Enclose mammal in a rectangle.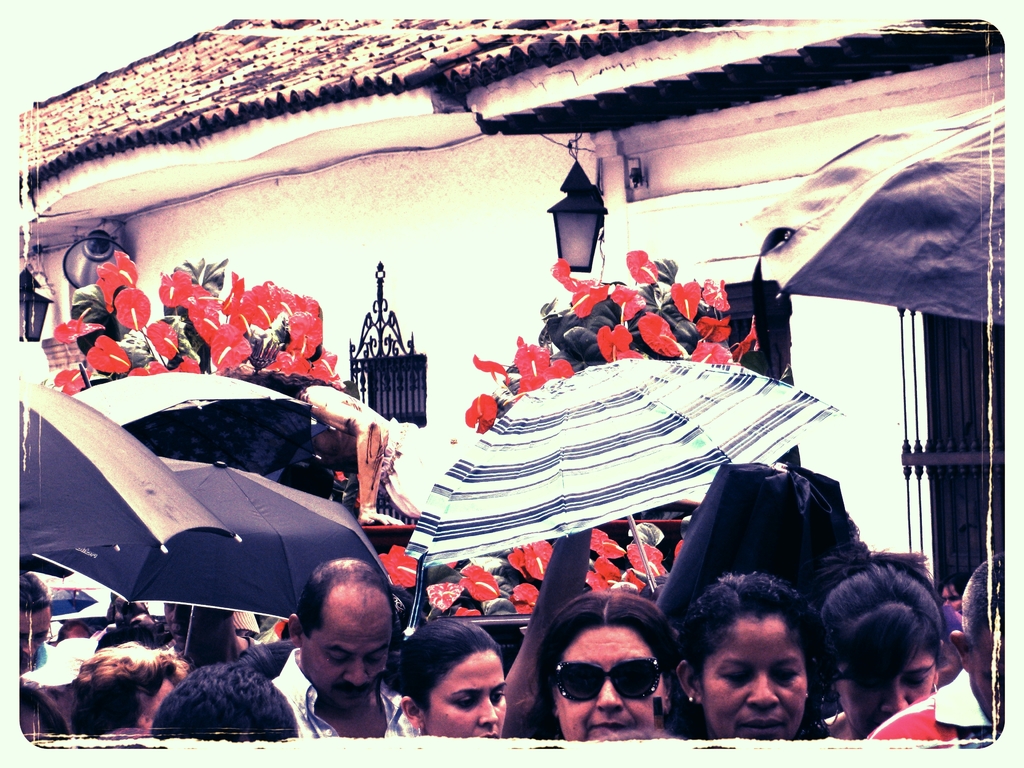
locate(52, 620, 95, 648).
